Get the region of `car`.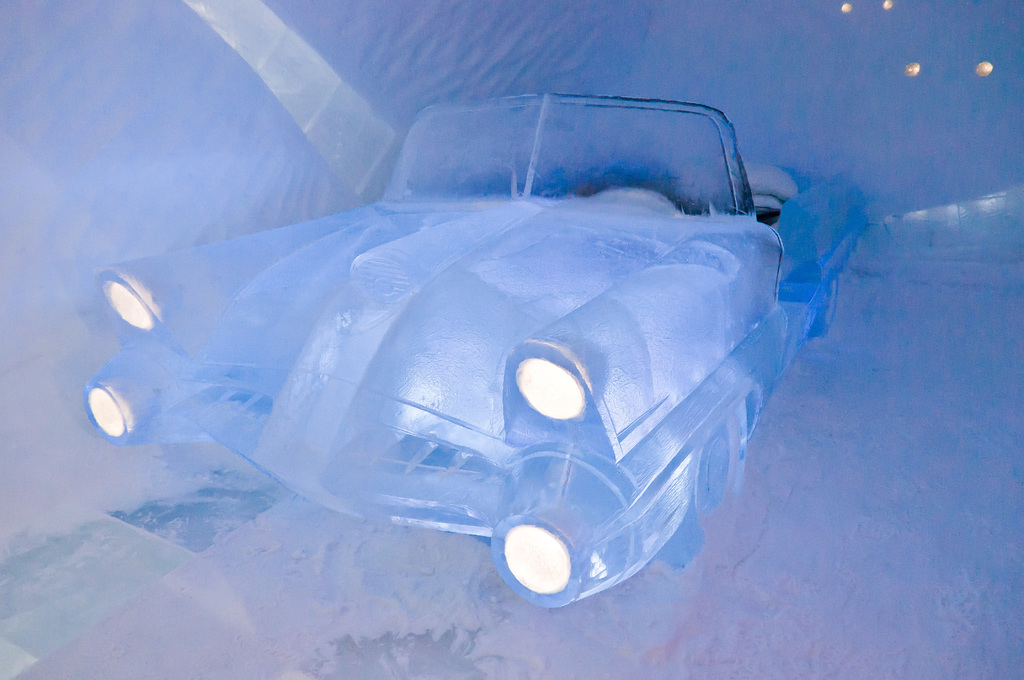
{"left": 84, "top": 92, "right": 876, "bottom": 615}.
